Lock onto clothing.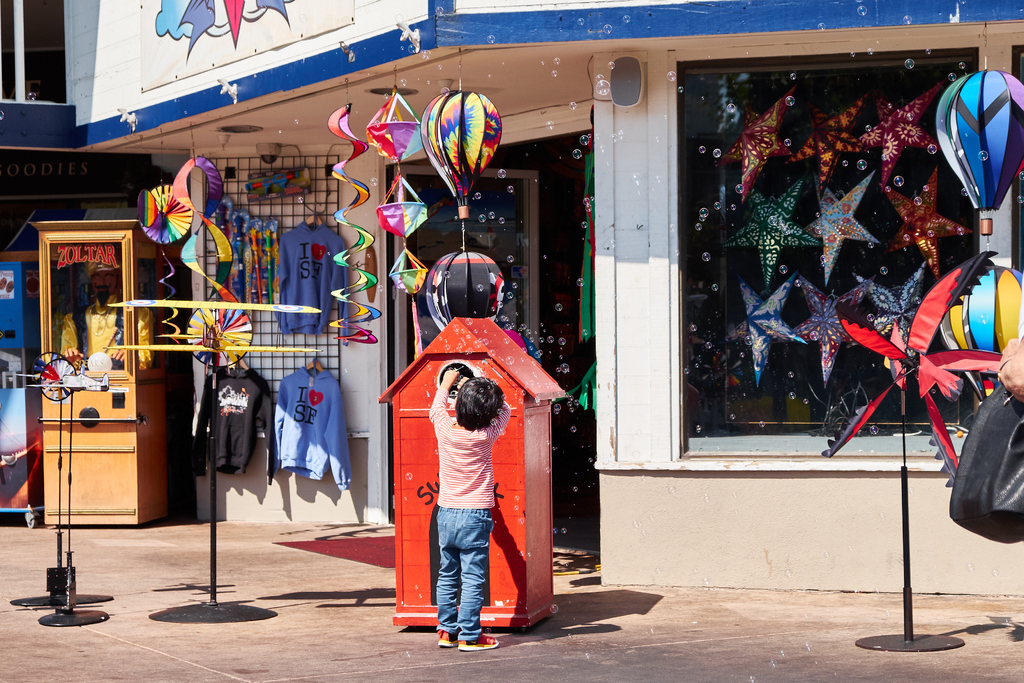
Locked: [left=189, top=367, right=274, bottom=470].
